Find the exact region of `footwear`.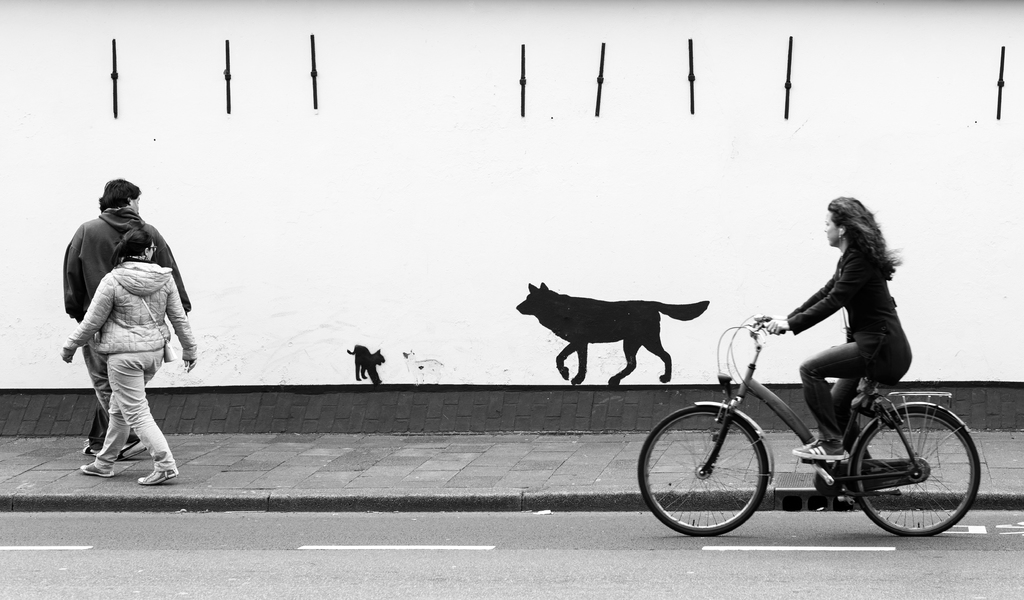
Exact region: {"left": 110, "top": 451, "right": 124, "bottom": 460}.
